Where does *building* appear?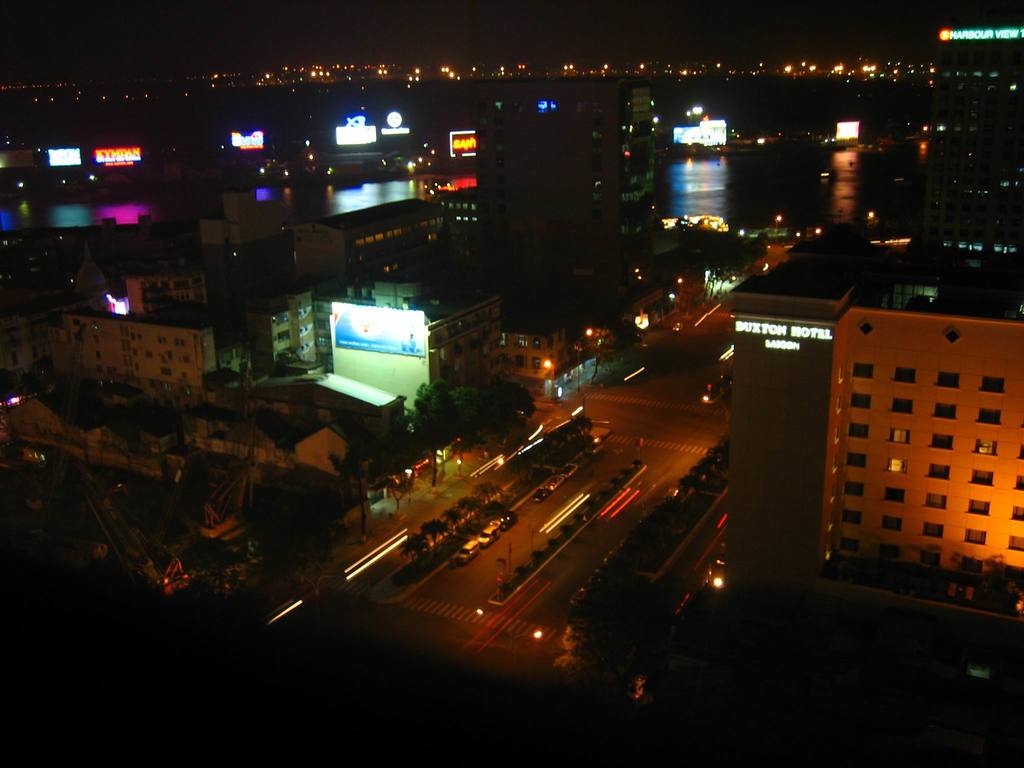
Appears at {"x1": 715, "y1": 232, "x2": 1023, "y2": 614}.
